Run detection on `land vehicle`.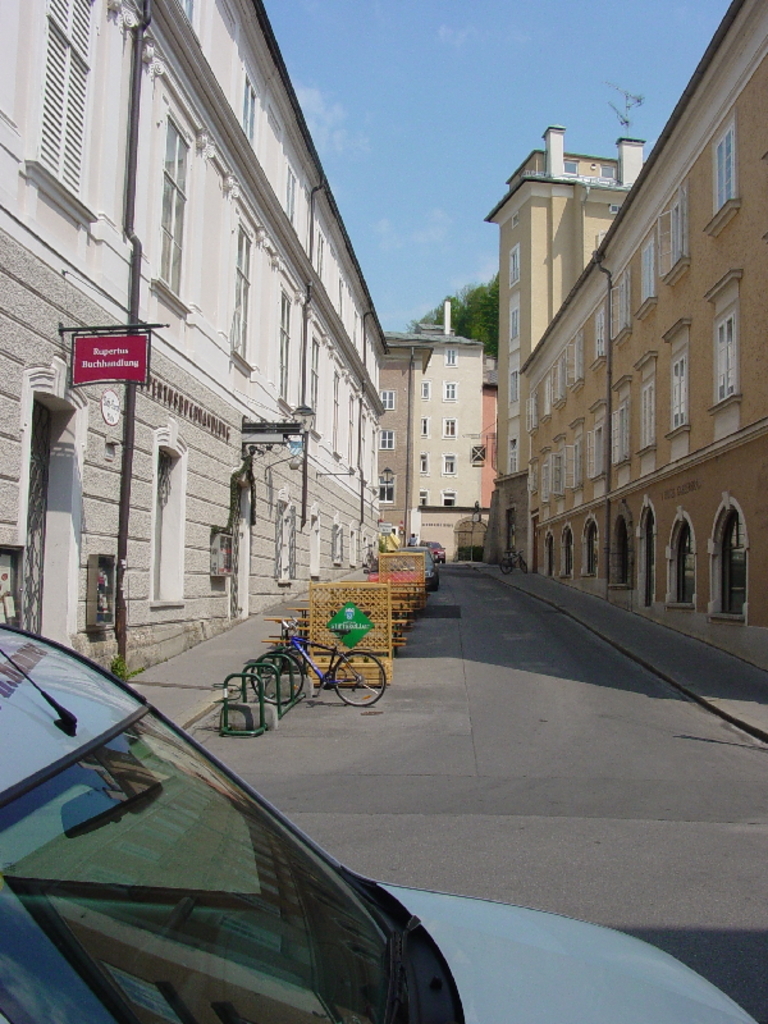
Result: rect(361, 549, 429, 593).
